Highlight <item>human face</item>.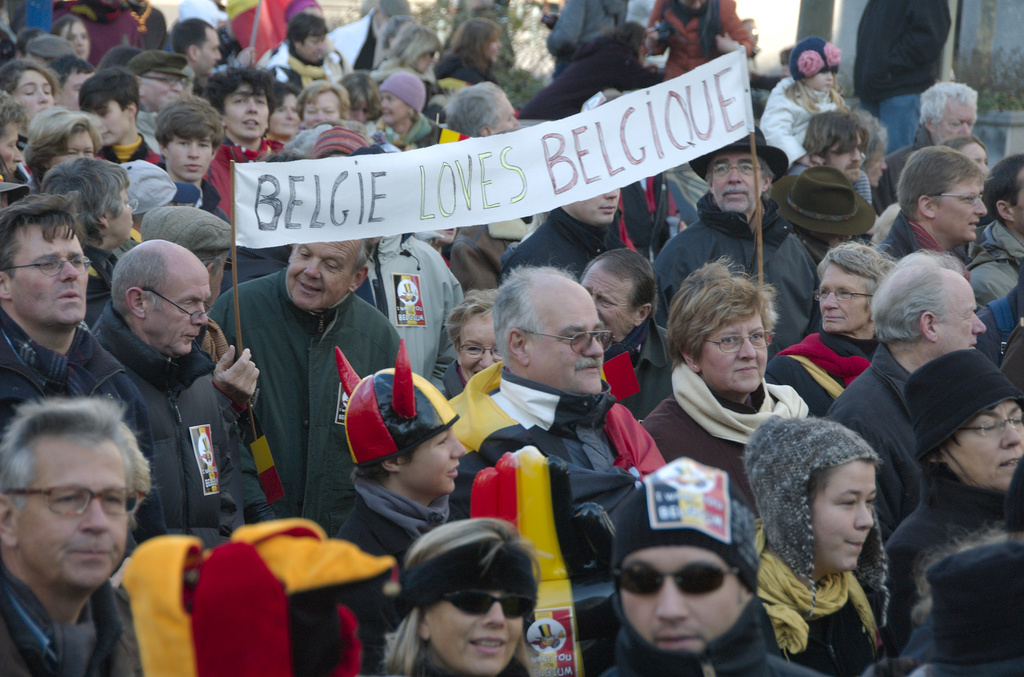
Highlighted region: [136, 266, 209, 357].
